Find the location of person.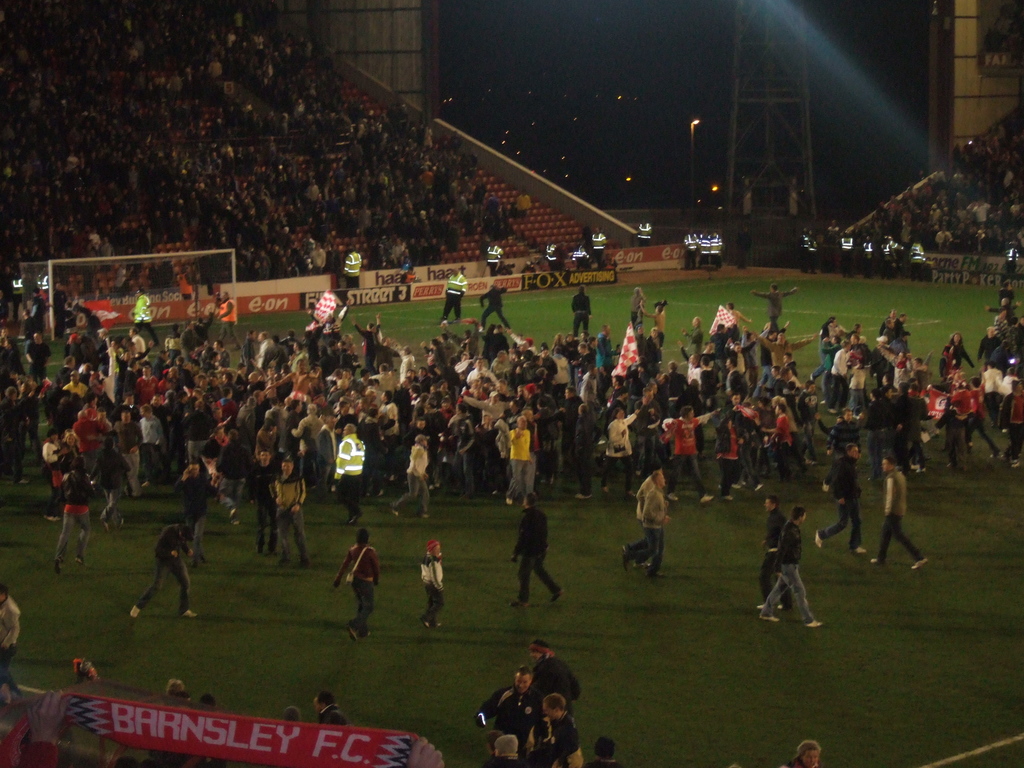
Location: left=0, top=580, right=20, bottom=696.
